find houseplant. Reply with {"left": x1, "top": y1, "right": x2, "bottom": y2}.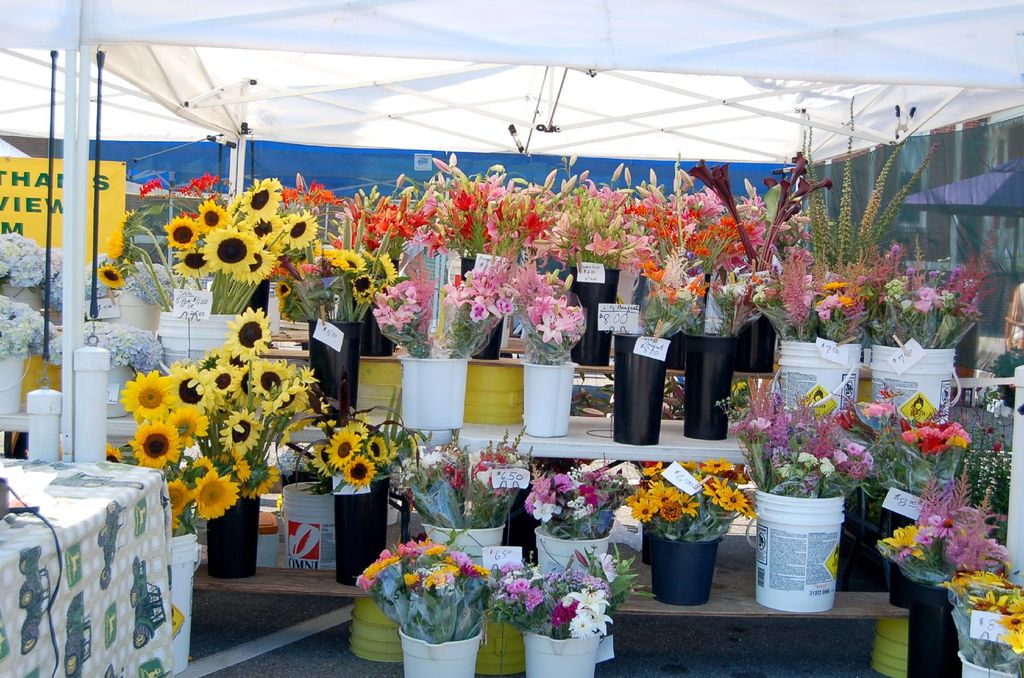
{"left": 129, "top": 305, "right": 320, "bottom": 581}.
